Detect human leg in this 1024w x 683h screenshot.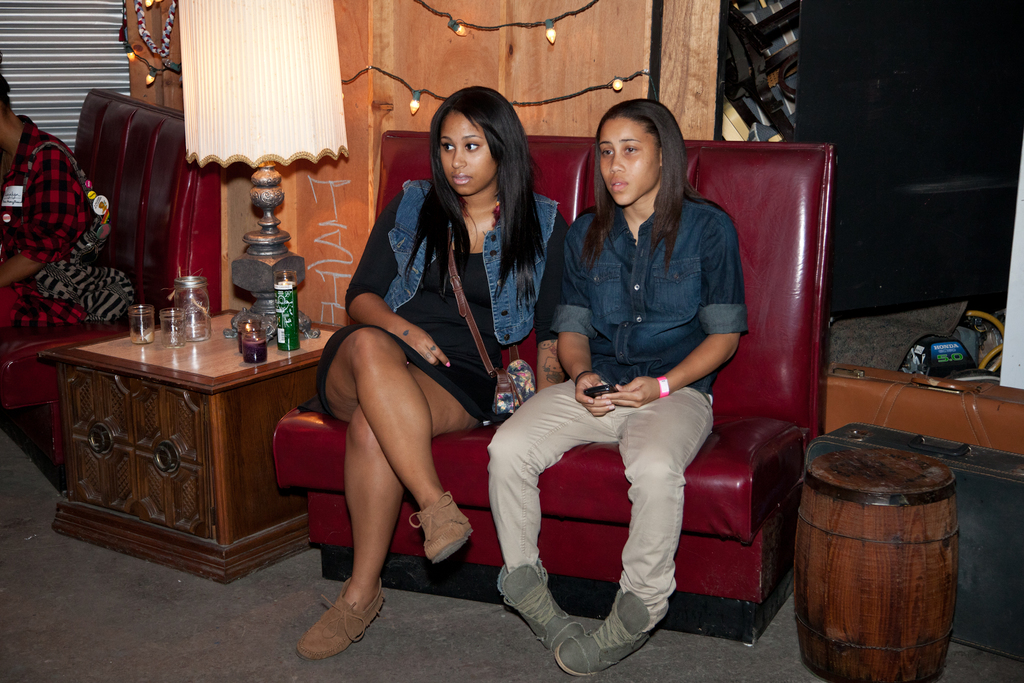
Detection: 554, 394, 726, 675.
